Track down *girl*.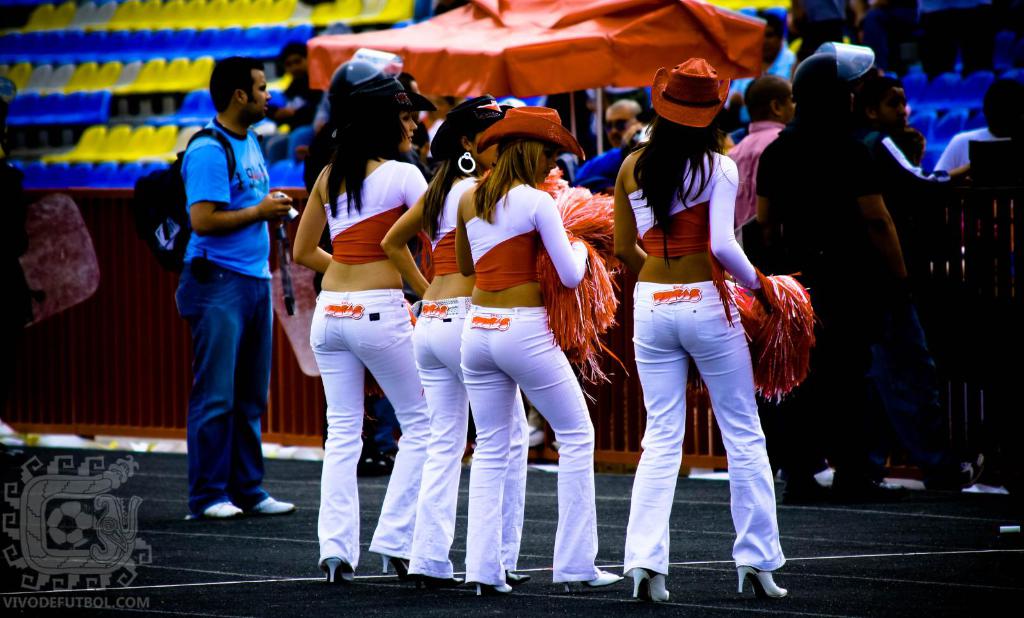
Tracked to 454,105,621,596.
